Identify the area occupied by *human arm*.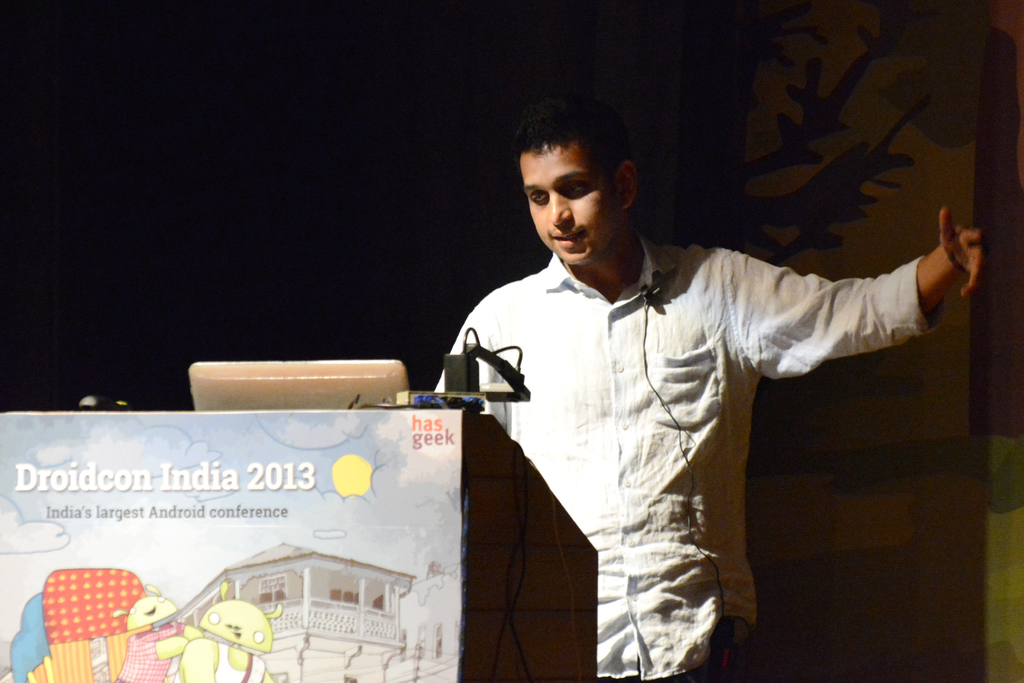
Area: pyautogui.locateOnScreen(430, 299, 511, 440).
